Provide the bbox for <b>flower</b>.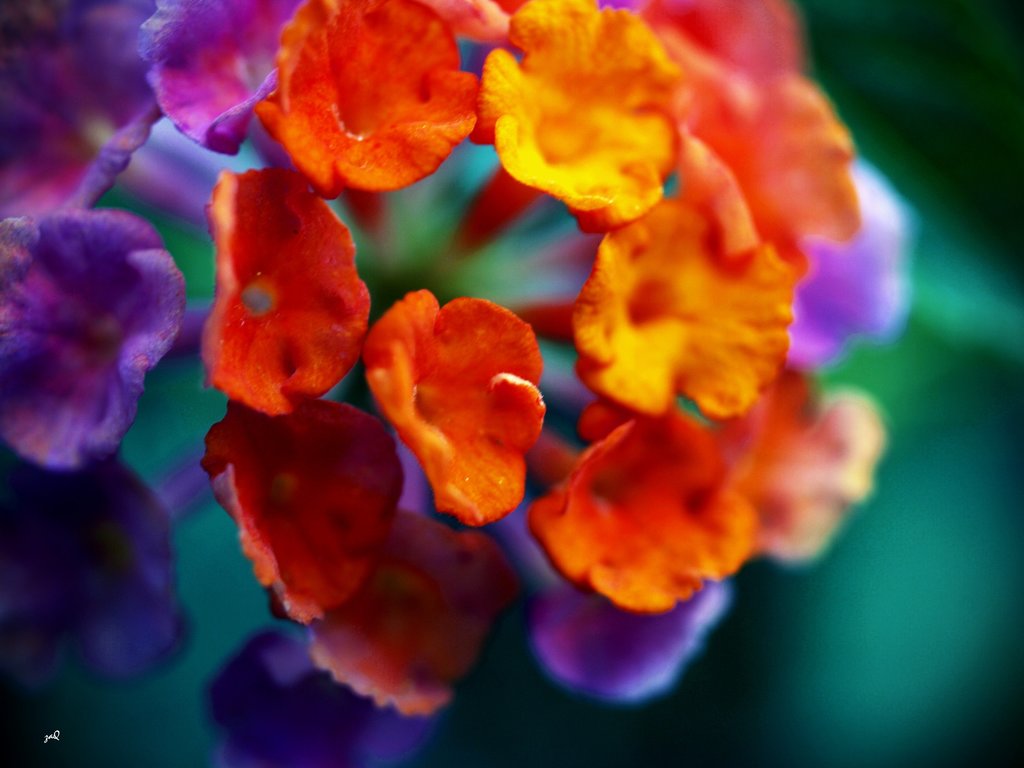
(x1=355, y1=278, x2=549, y2=521).
